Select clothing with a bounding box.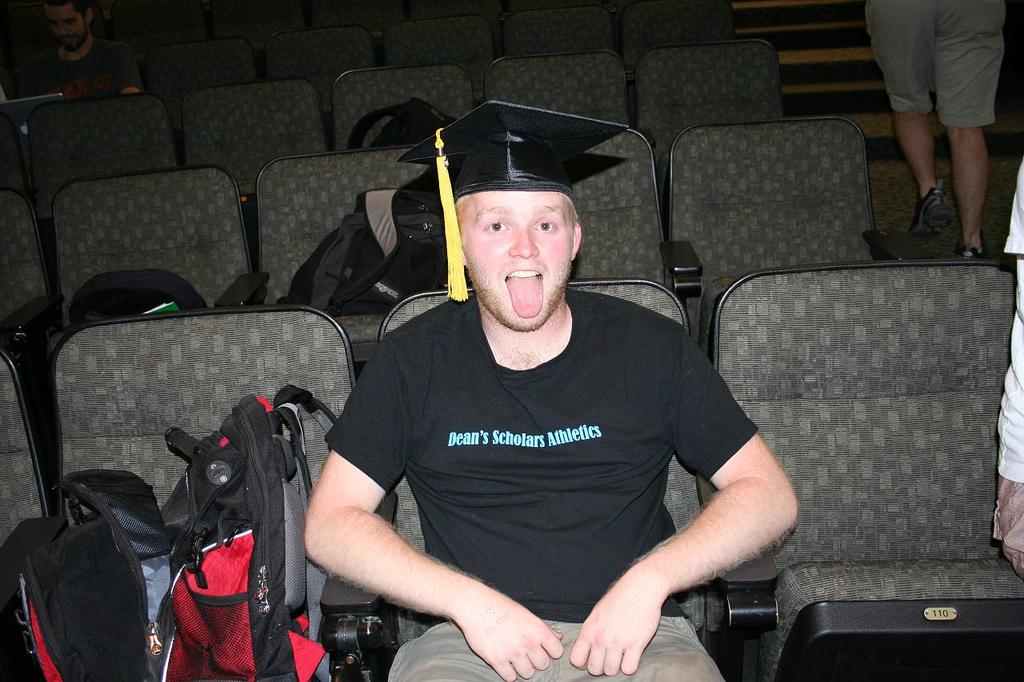
locate(996, 159, 1023, 552).
